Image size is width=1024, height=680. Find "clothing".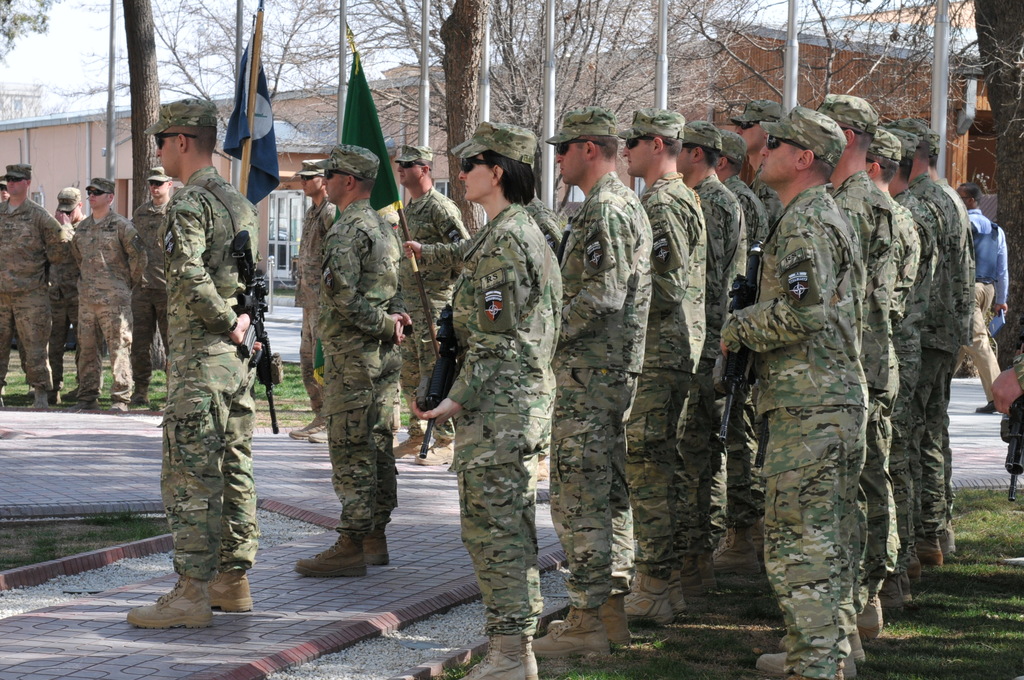
[x1=125, y1=194, x2=178, y2=393].
